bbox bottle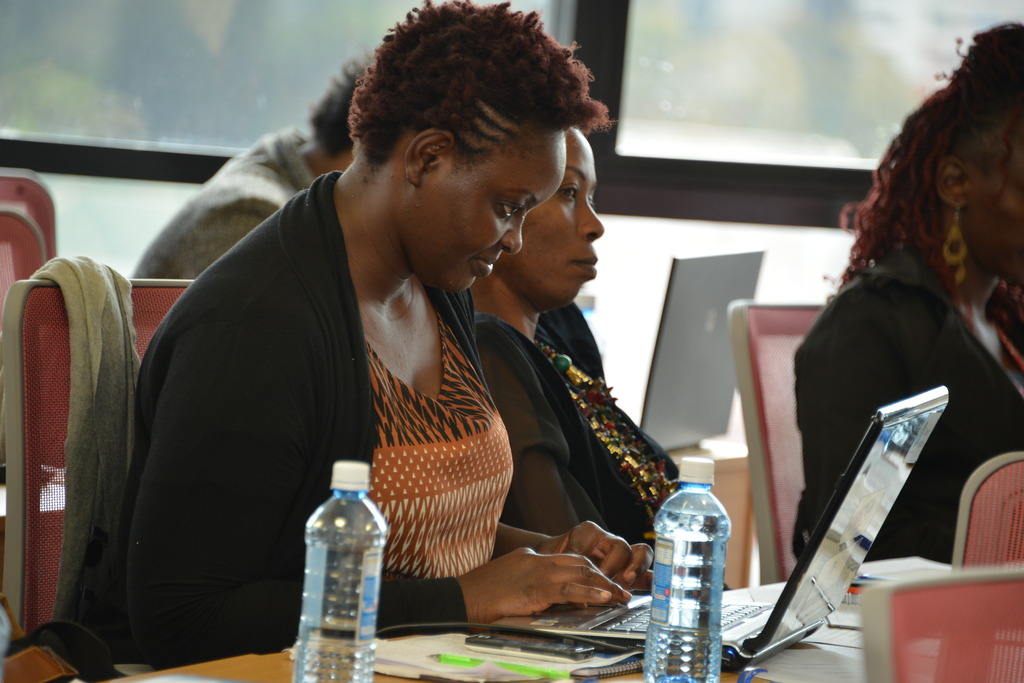
{"left": 639, "top": 452, "right": 733, "bottom": 682}
